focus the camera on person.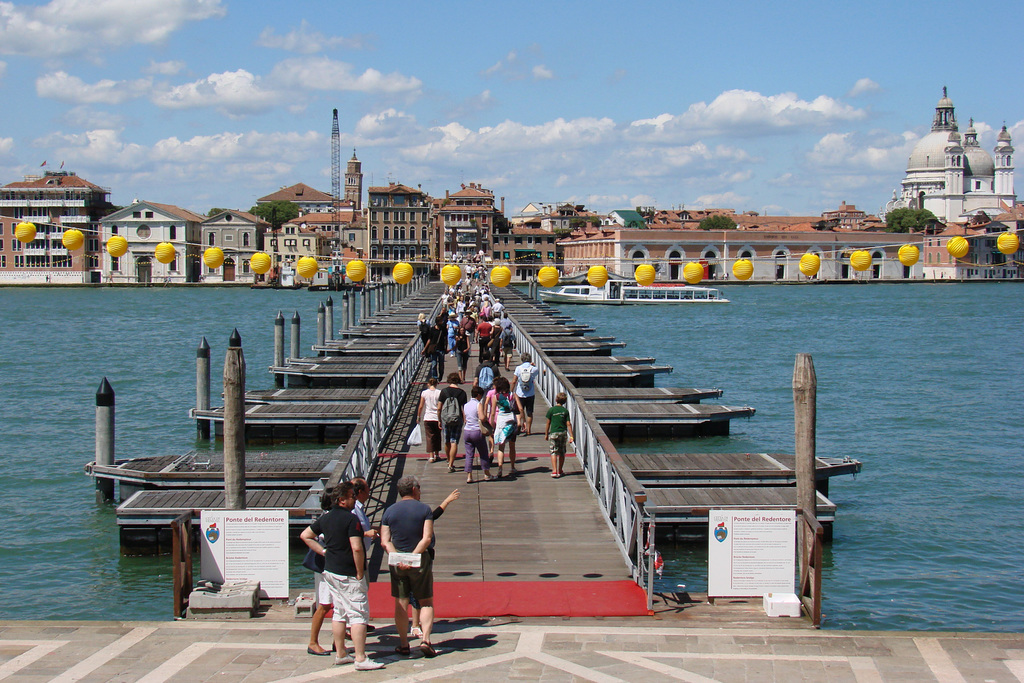
Focus region: select_region(436, 369, 465, 472).
